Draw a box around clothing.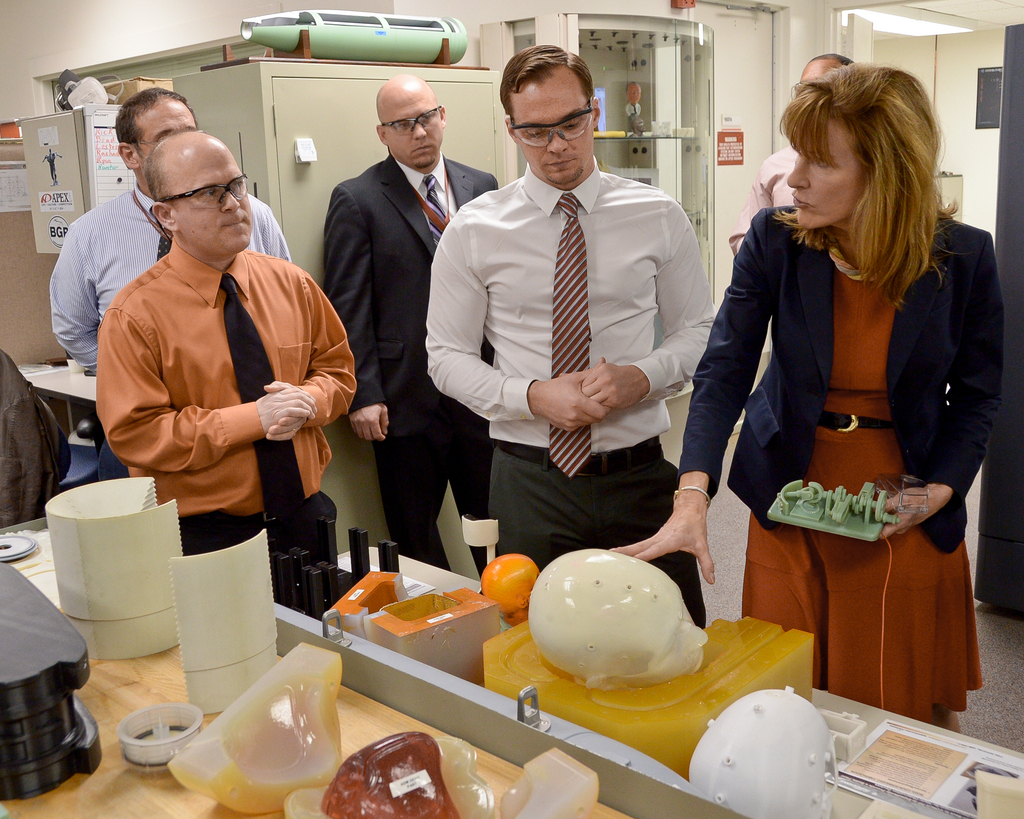
bbox=(707, 190, 985, 709).
